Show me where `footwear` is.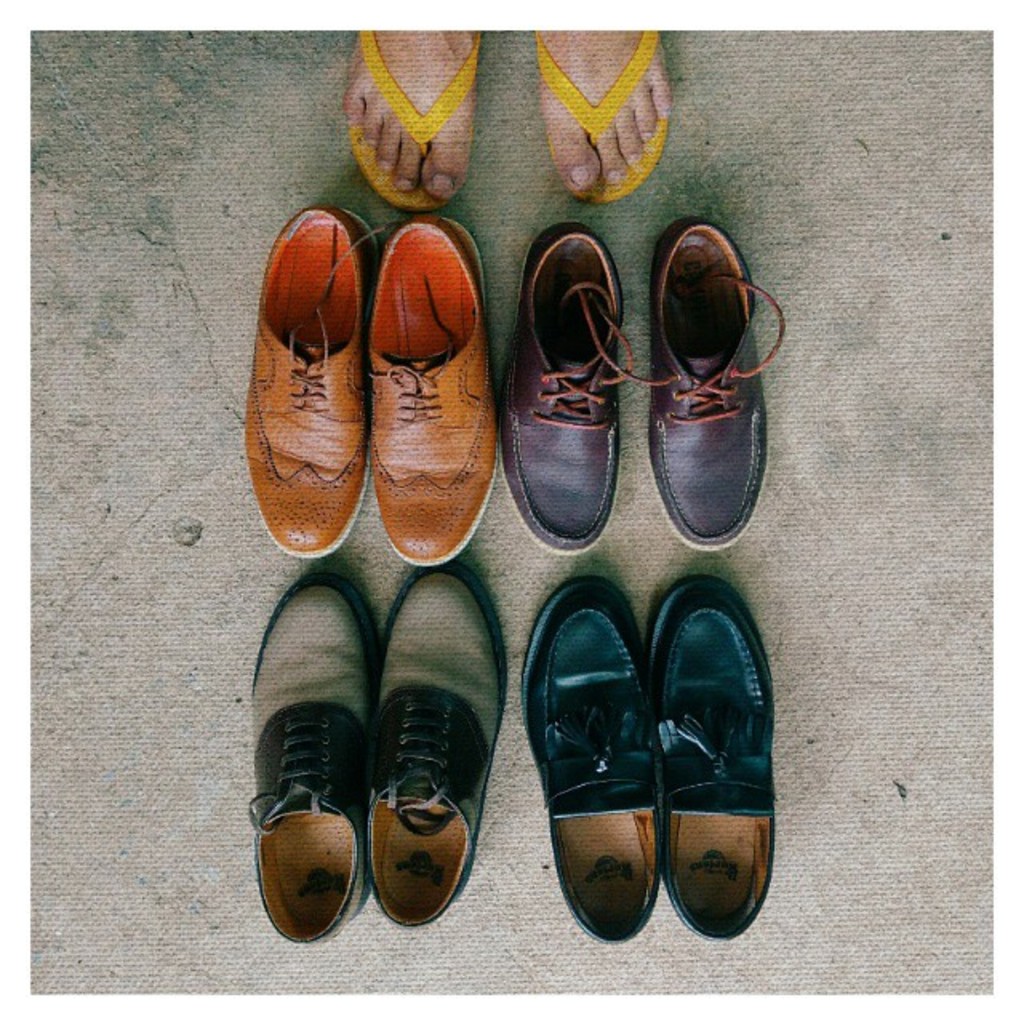
`footwear` is at <bbox>368, 216, 499, 566</bbox>.
